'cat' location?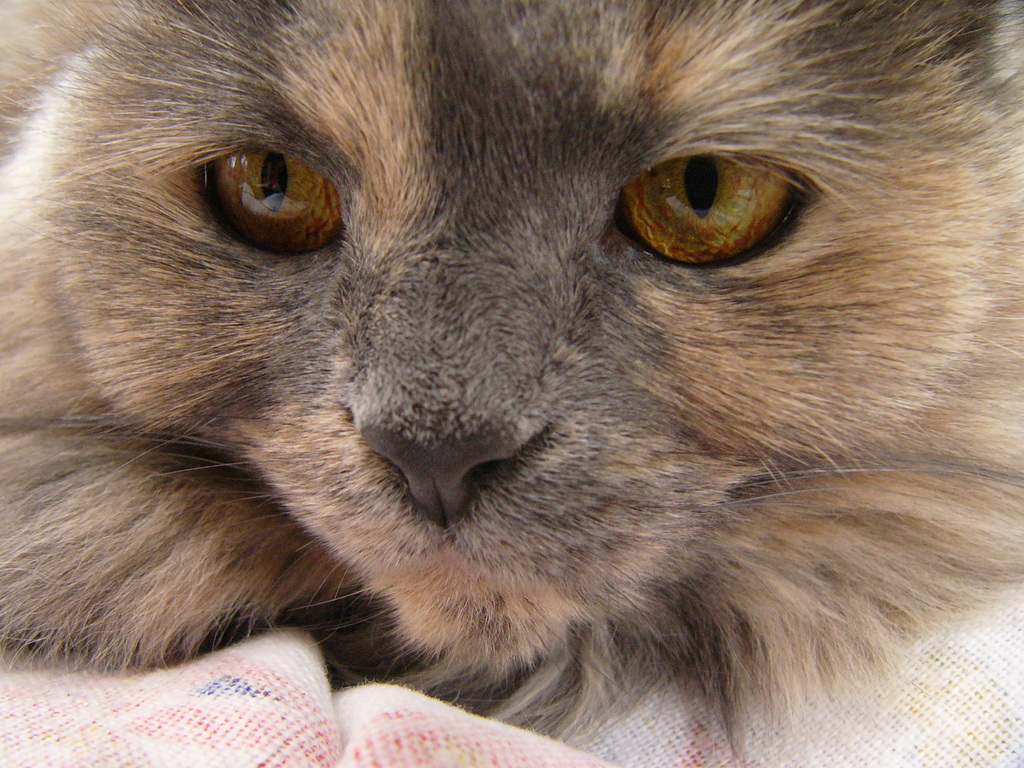
bbox=(0, 0, 1023, 764)
